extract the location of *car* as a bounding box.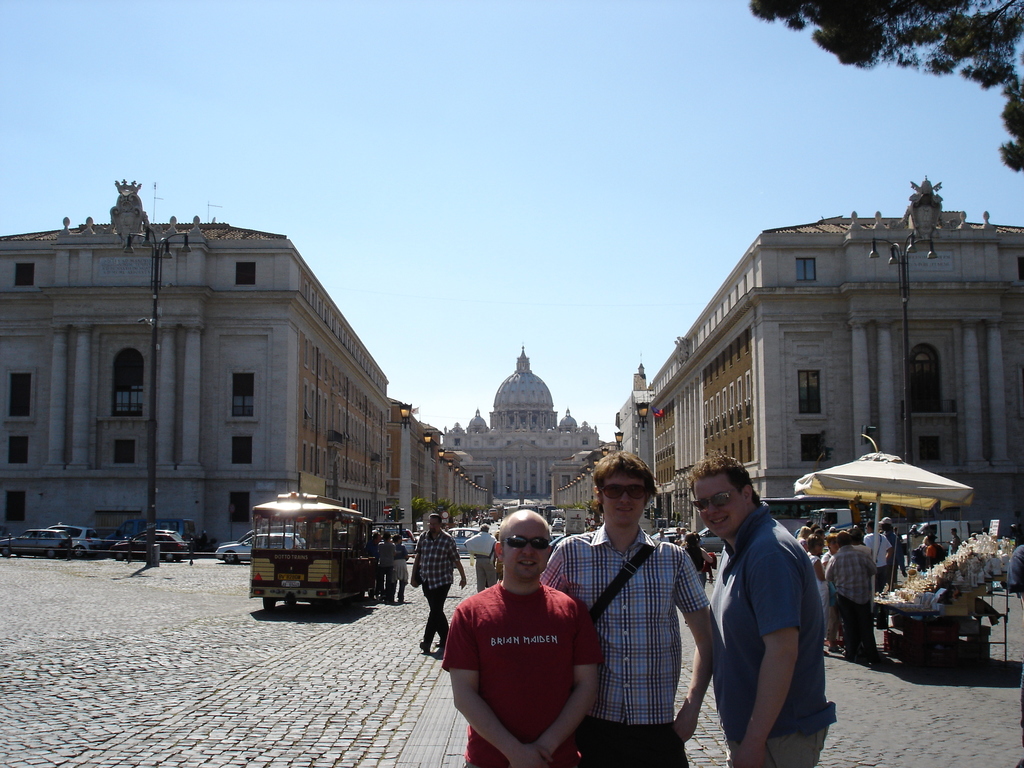
bbox=[444, 527, 481, 553].
